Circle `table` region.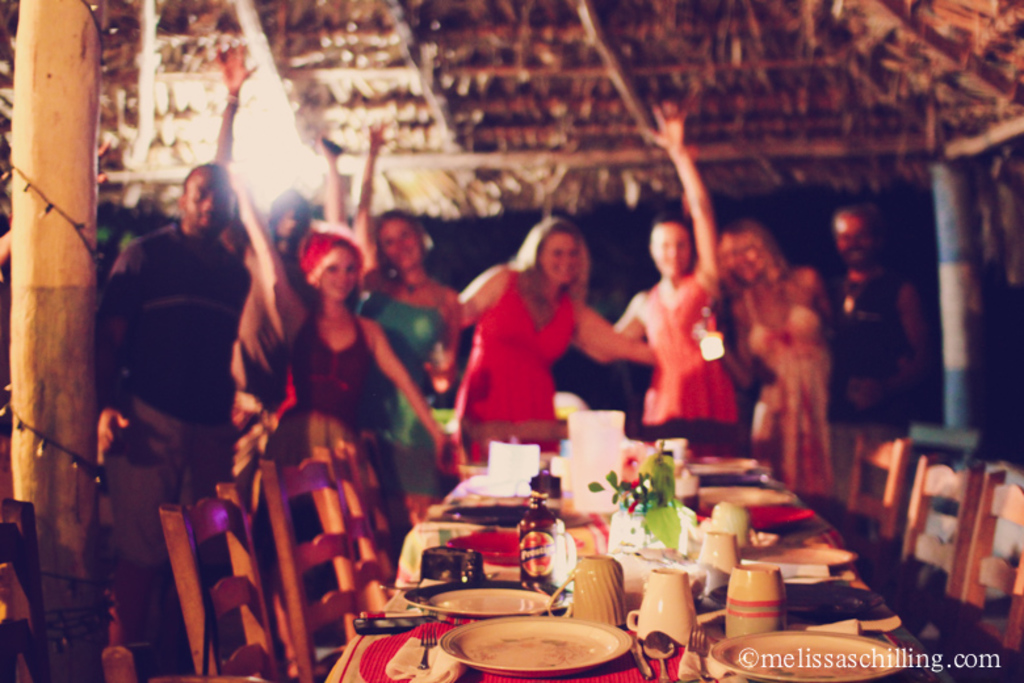
Region: BBox(327, 443, 956, 682).
